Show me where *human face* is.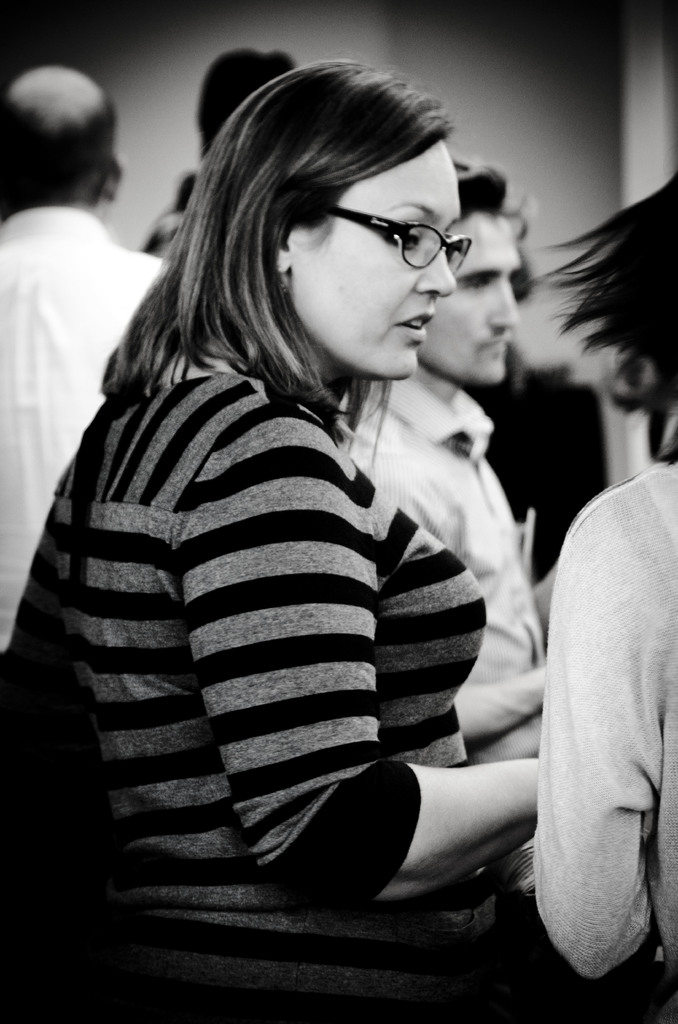
*human face* is at <bbox>291, 134, 464, 393</bbox>.
